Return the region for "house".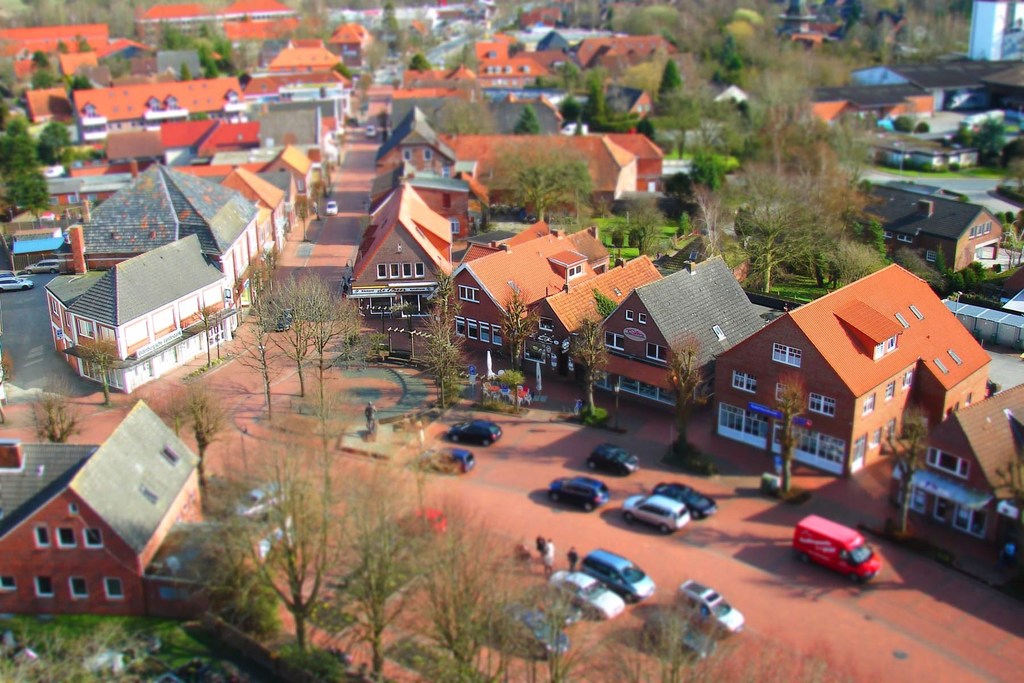
(x1=719, y1=261, x2=991, y2=473).
